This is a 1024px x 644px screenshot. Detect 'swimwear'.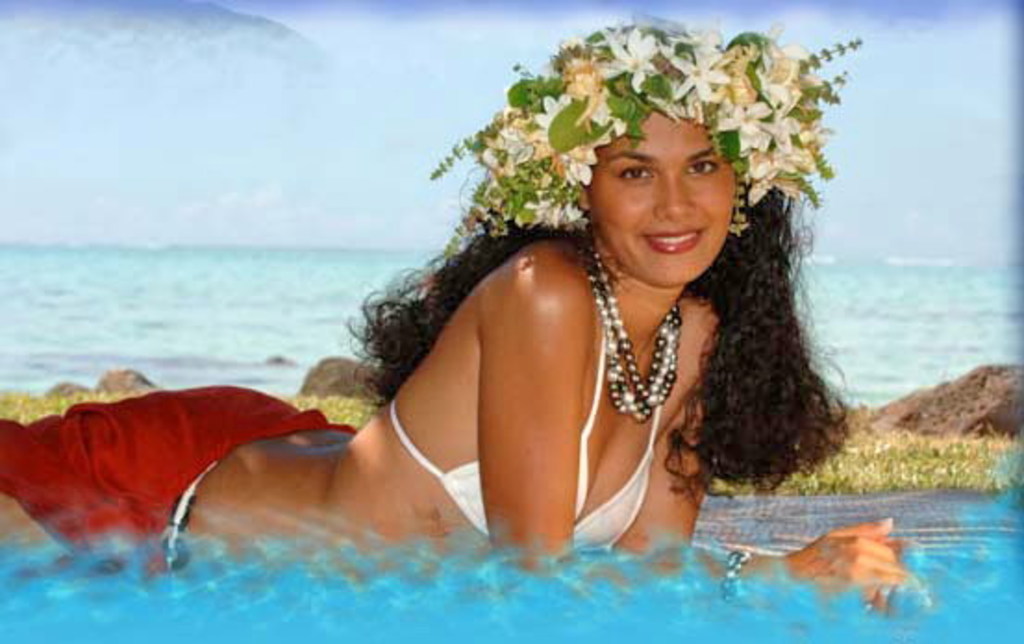
{"left": 391, "top": 344, "right": 657, "bottom": 551}.
